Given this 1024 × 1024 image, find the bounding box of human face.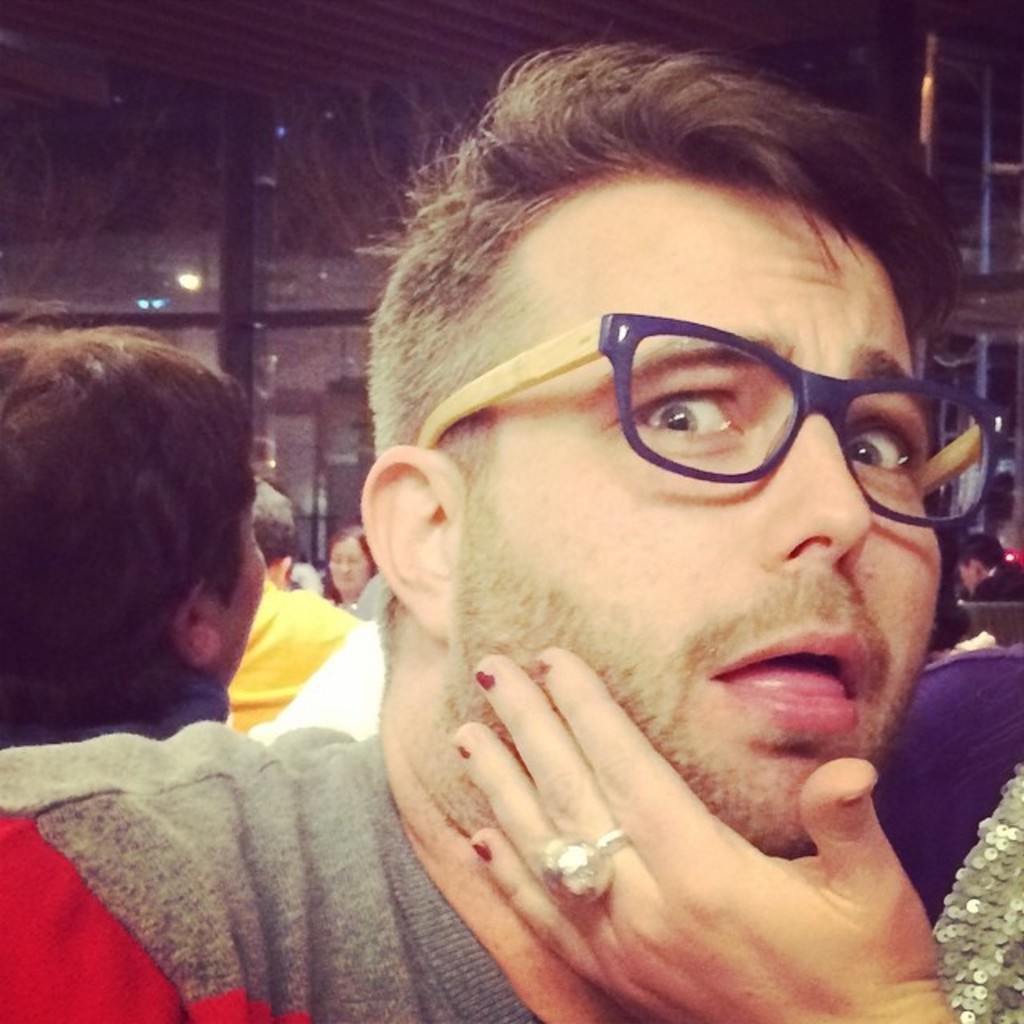
[x1=462, y1=182, x2=944, y2=856].
